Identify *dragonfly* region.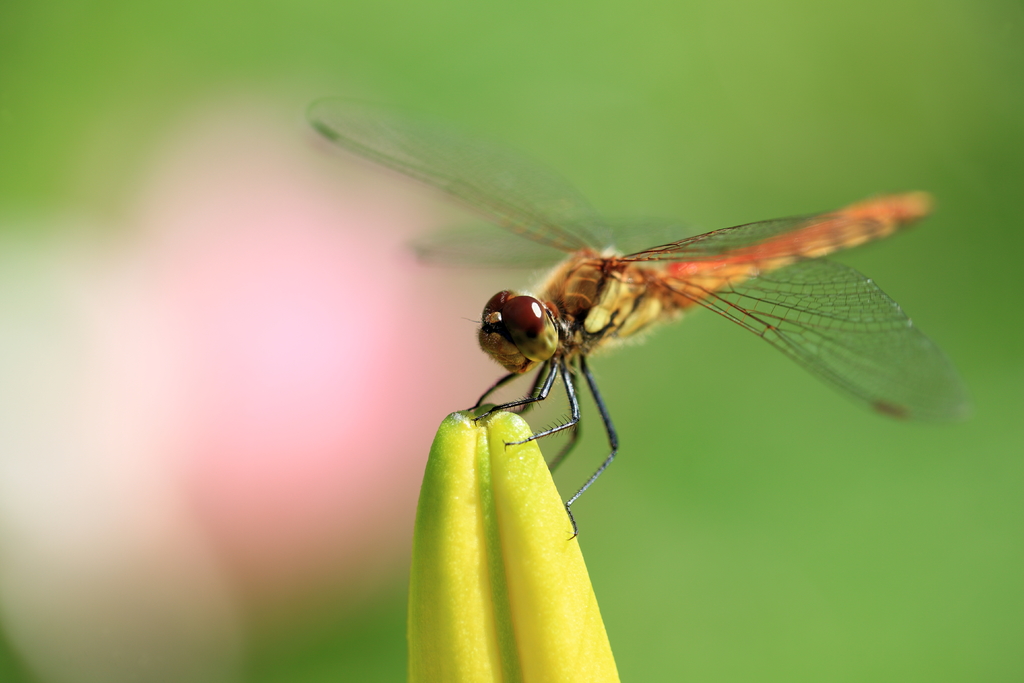
Region: 311/93/966/543.
